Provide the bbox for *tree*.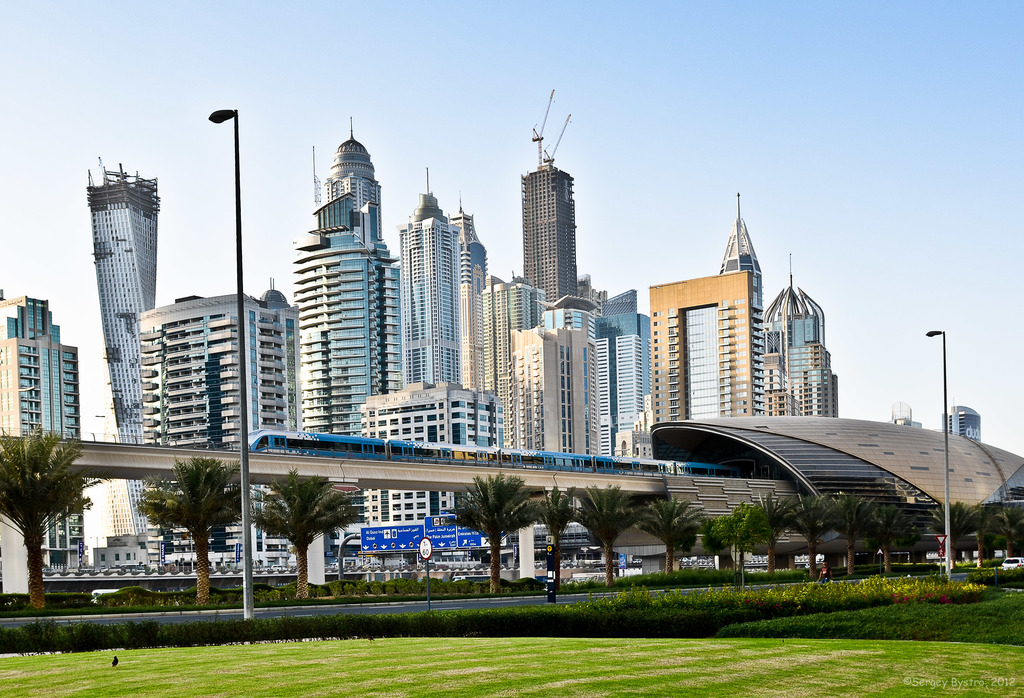
x1=1001, y1=502, x2=1022, y2=564.
